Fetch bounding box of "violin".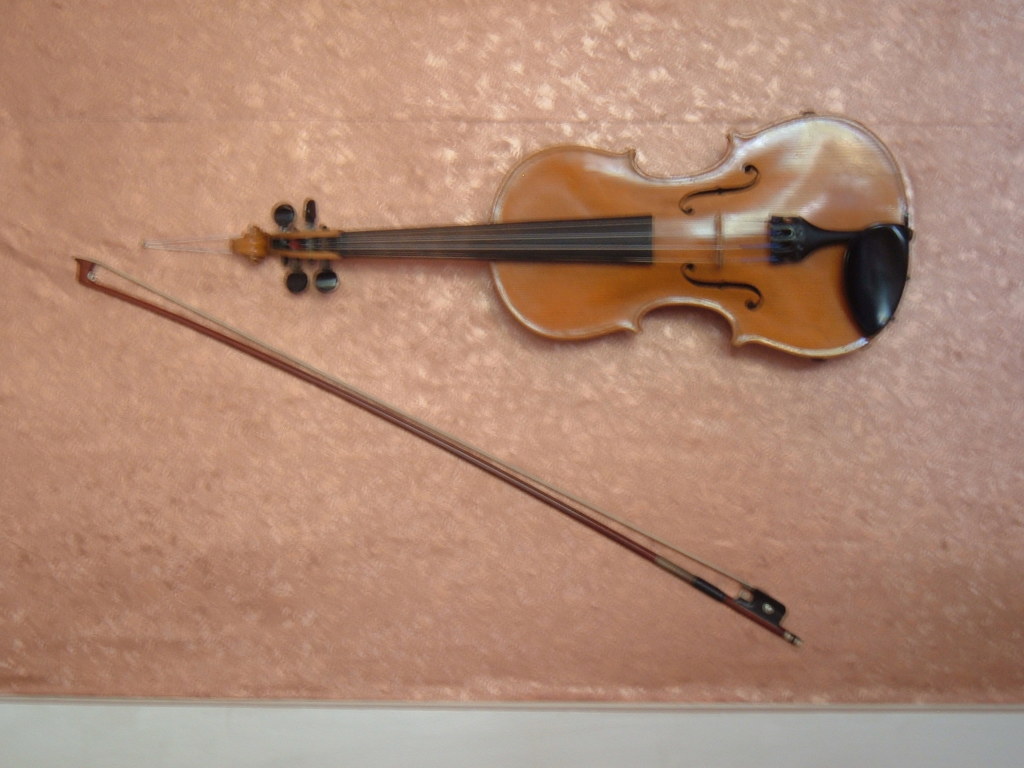
Bbox: crop(71, 102, 919, 646).
